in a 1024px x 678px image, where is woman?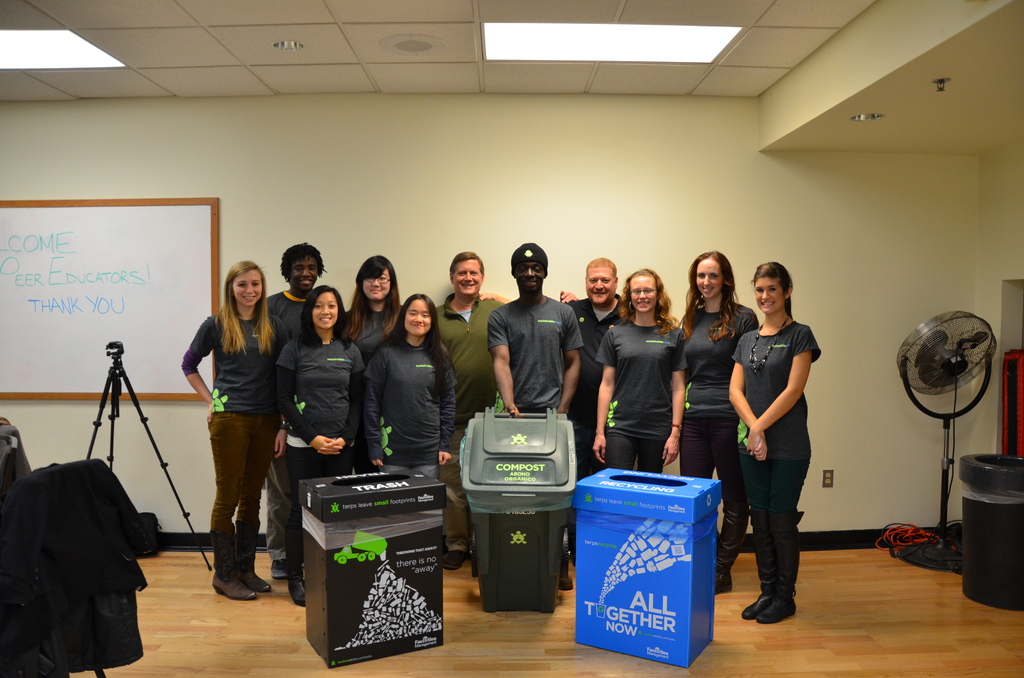
bbox=[677, 246, 760, 597].
